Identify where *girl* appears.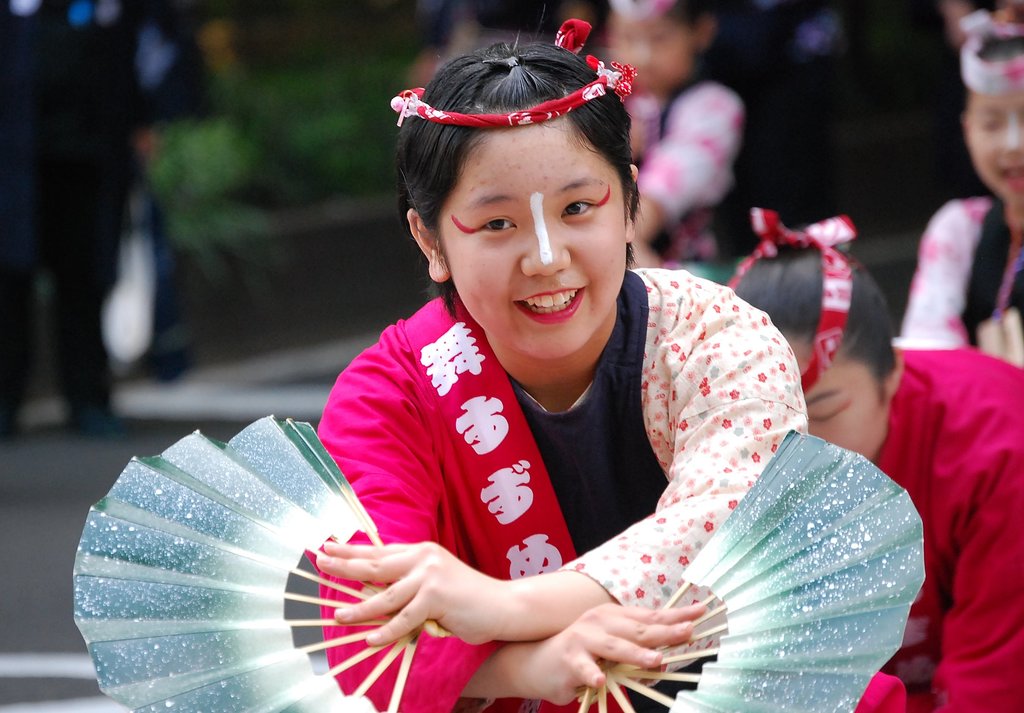
Appears at left=303, top=18, right=806, bottom=712.
